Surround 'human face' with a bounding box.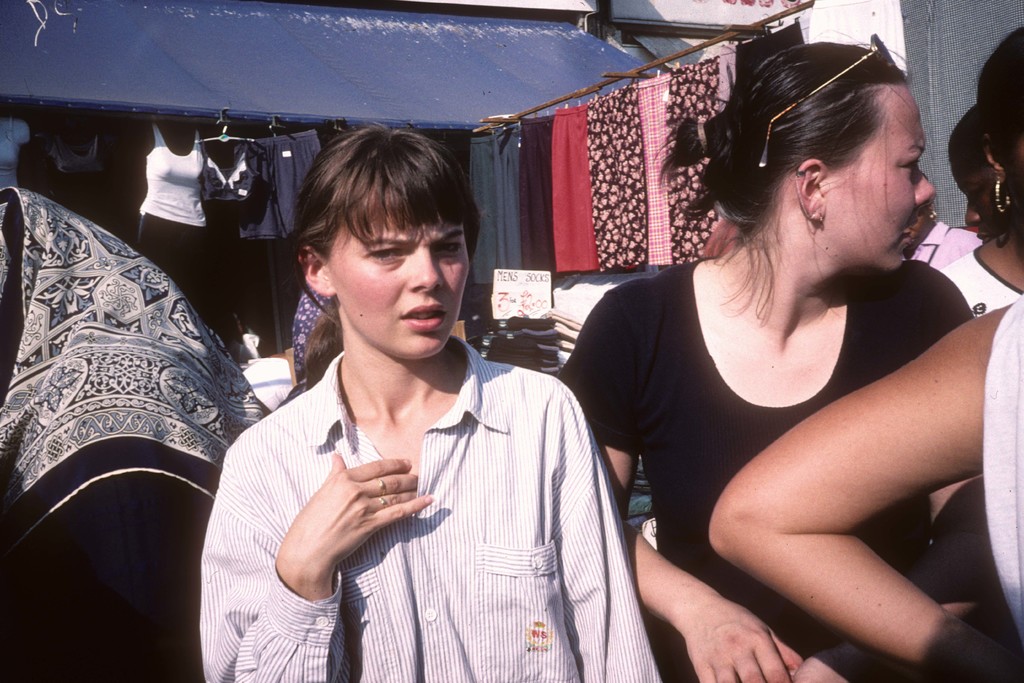
<bbox>965, 165, 1007, 245</bbox>.
